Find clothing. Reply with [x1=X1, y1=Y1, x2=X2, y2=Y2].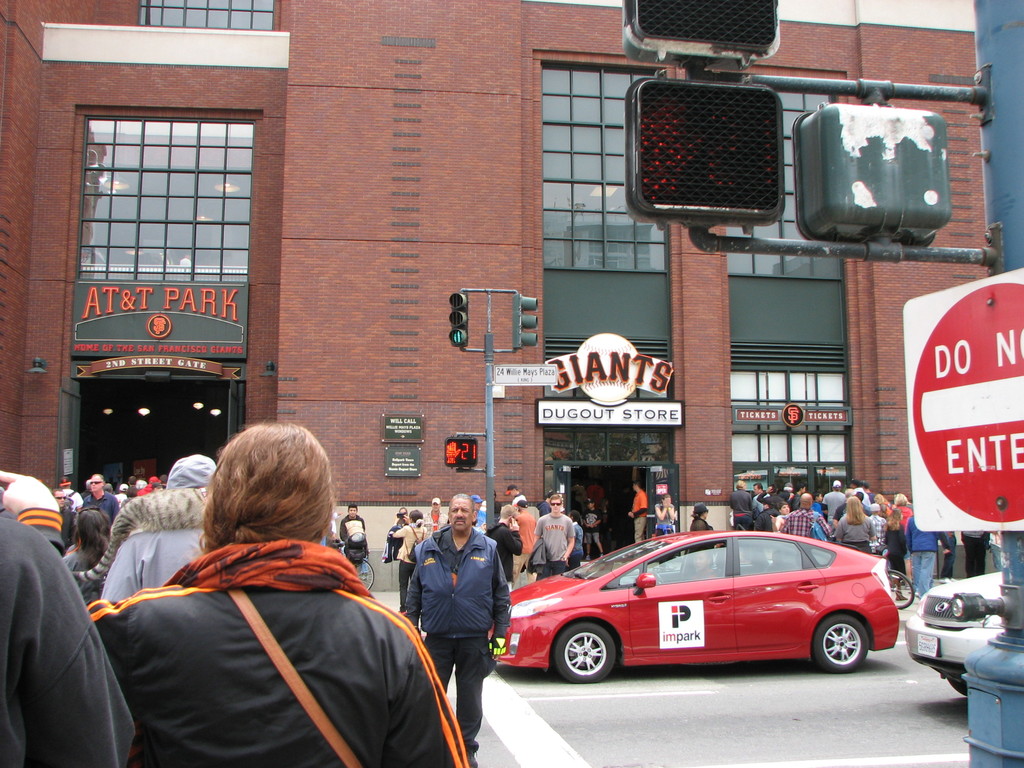
[x1=862, y1=488, x2=874, y2=496].
